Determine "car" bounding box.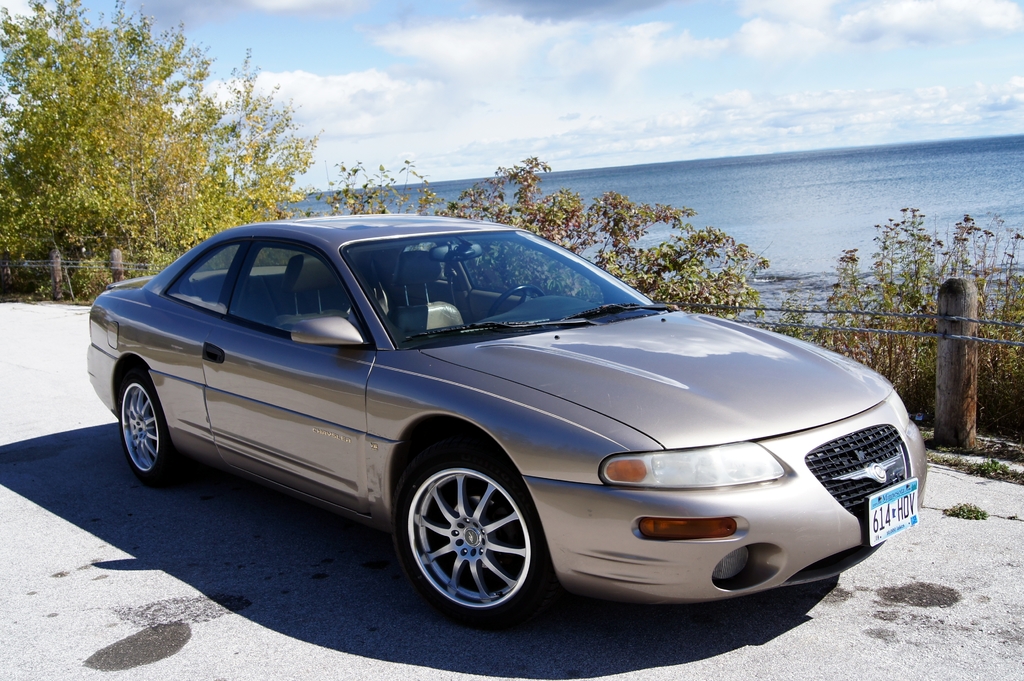
Determined: 93/217/931/628.
